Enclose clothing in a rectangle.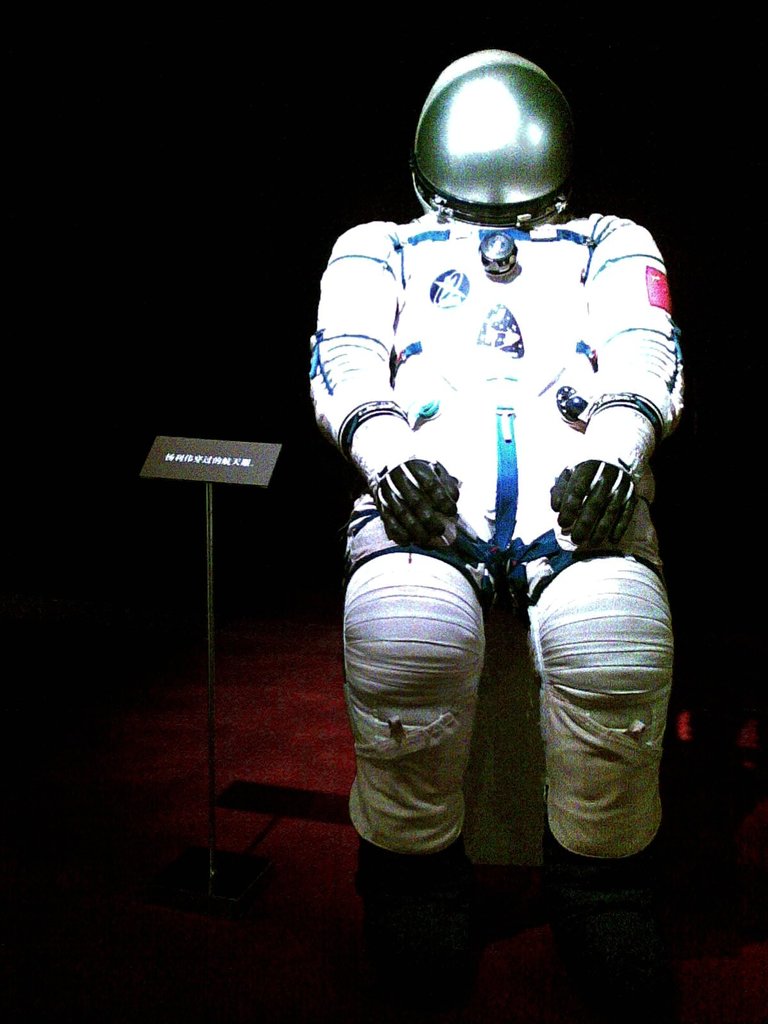
314 33 695 876.
